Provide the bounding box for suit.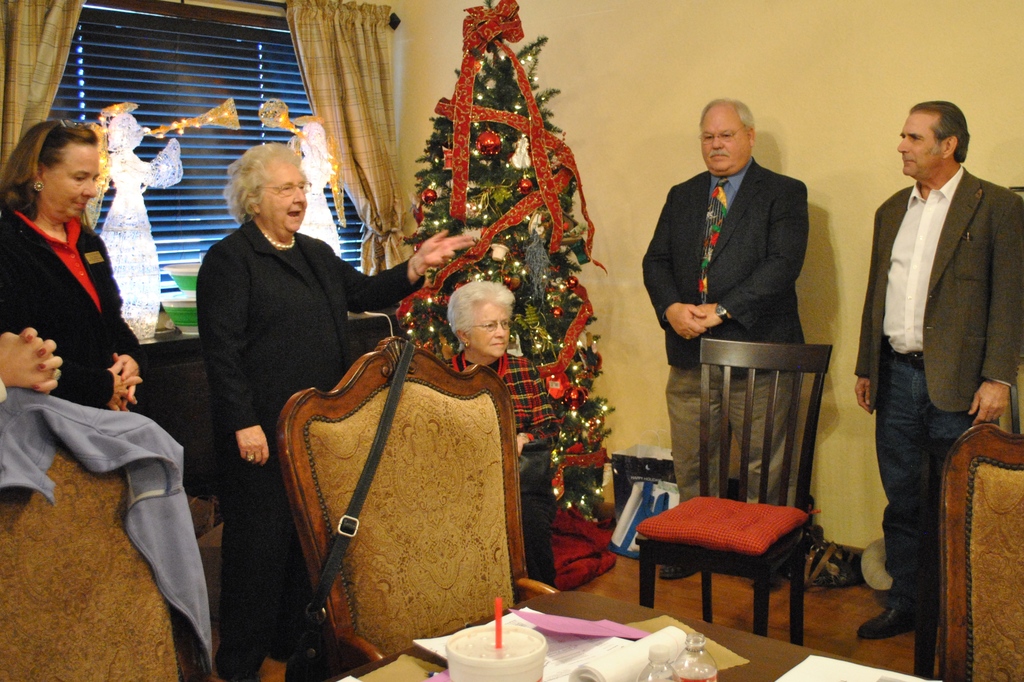
(x1=0, y1=208, x2=143, y2=409).
